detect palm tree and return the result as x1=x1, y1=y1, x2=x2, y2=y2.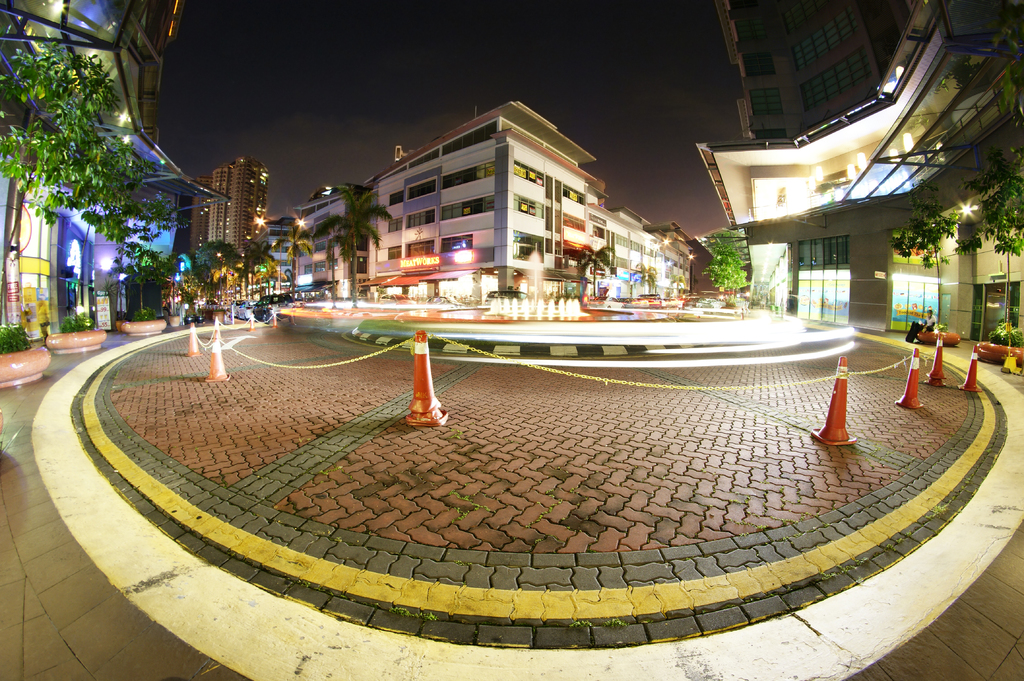
x1=273, y1=216, x2=316, y2=297.
